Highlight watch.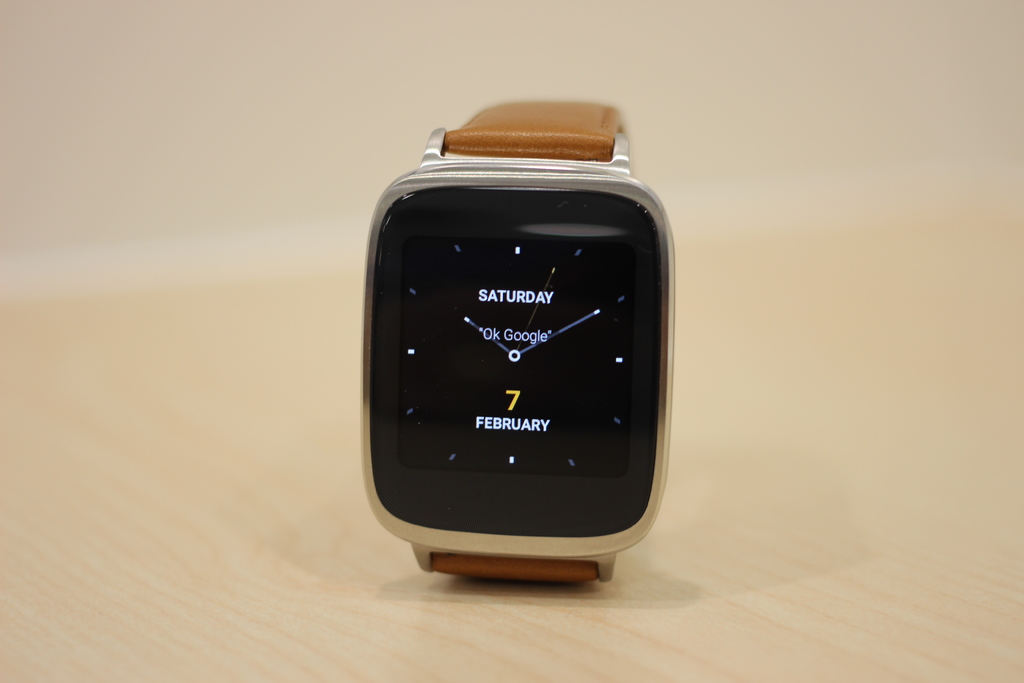
Highlighted region: bbox=[344, 102, 684, 602].
